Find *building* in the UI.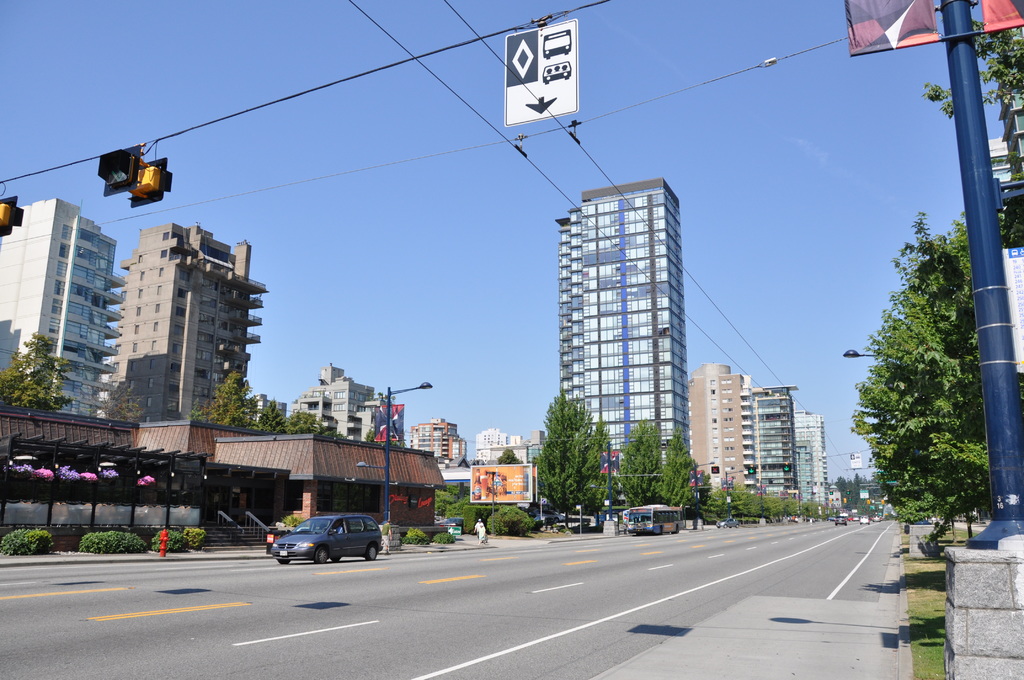
UI element at [474,432,507,461].
